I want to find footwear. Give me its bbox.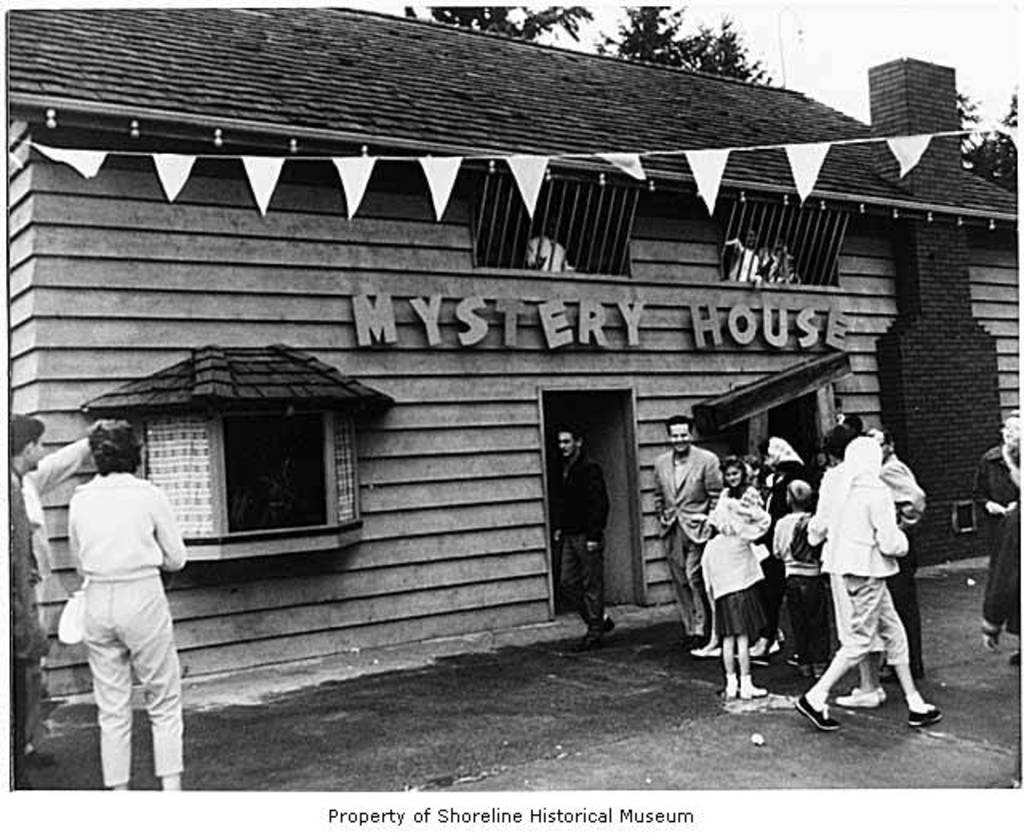
(901, 702, 946, 728).
